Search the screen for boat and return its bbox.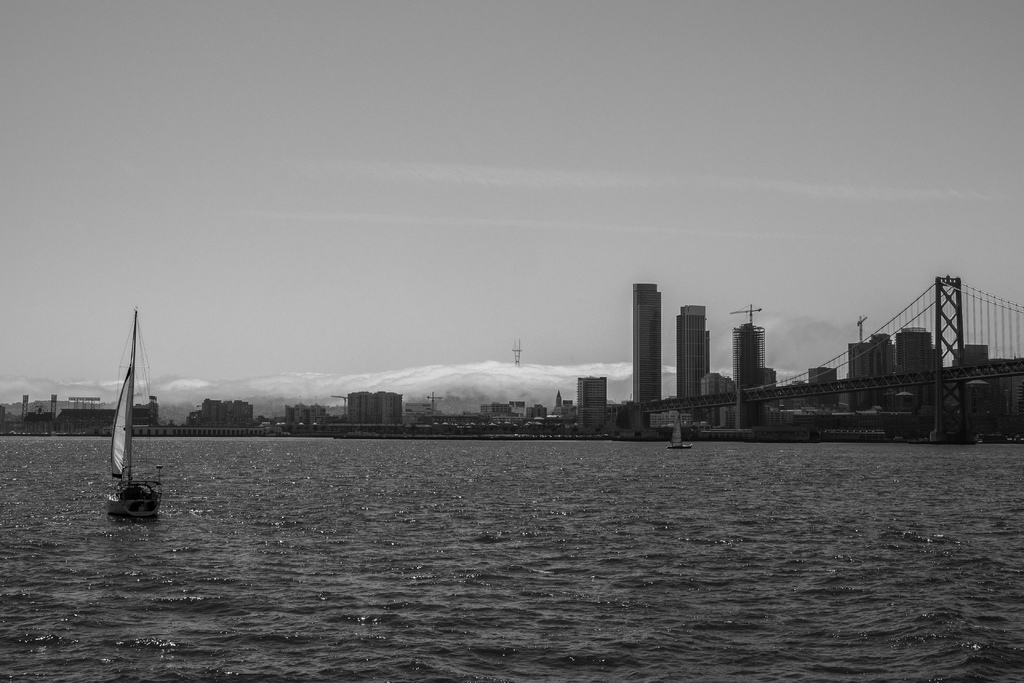
Found: [x1=666, y1=409, x2=692, y2=447].
